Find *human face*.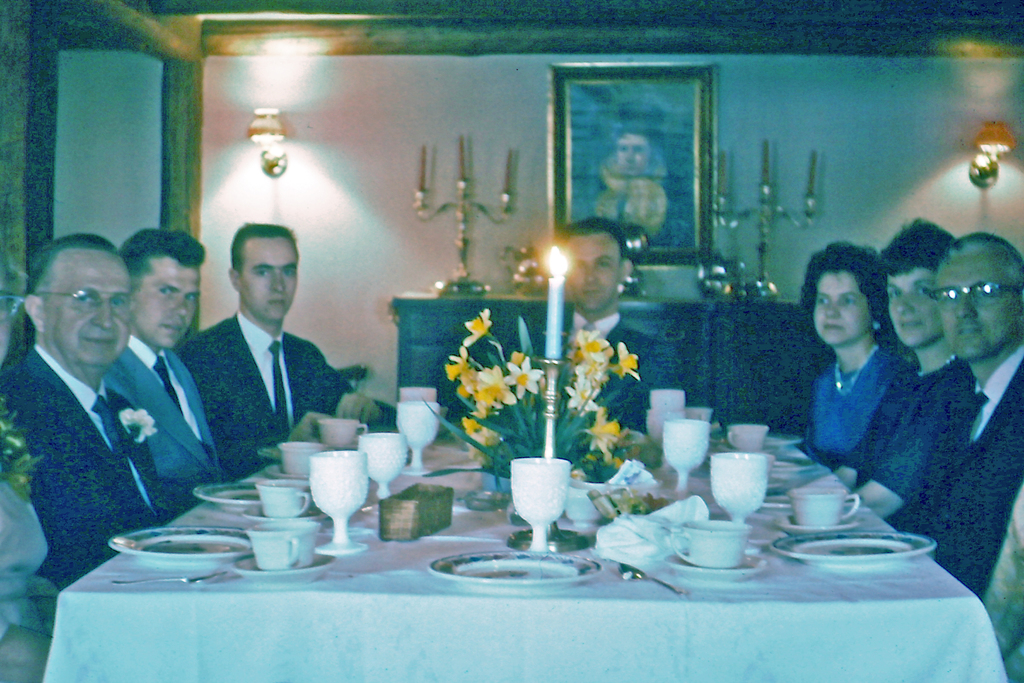
814,270,869,347.
